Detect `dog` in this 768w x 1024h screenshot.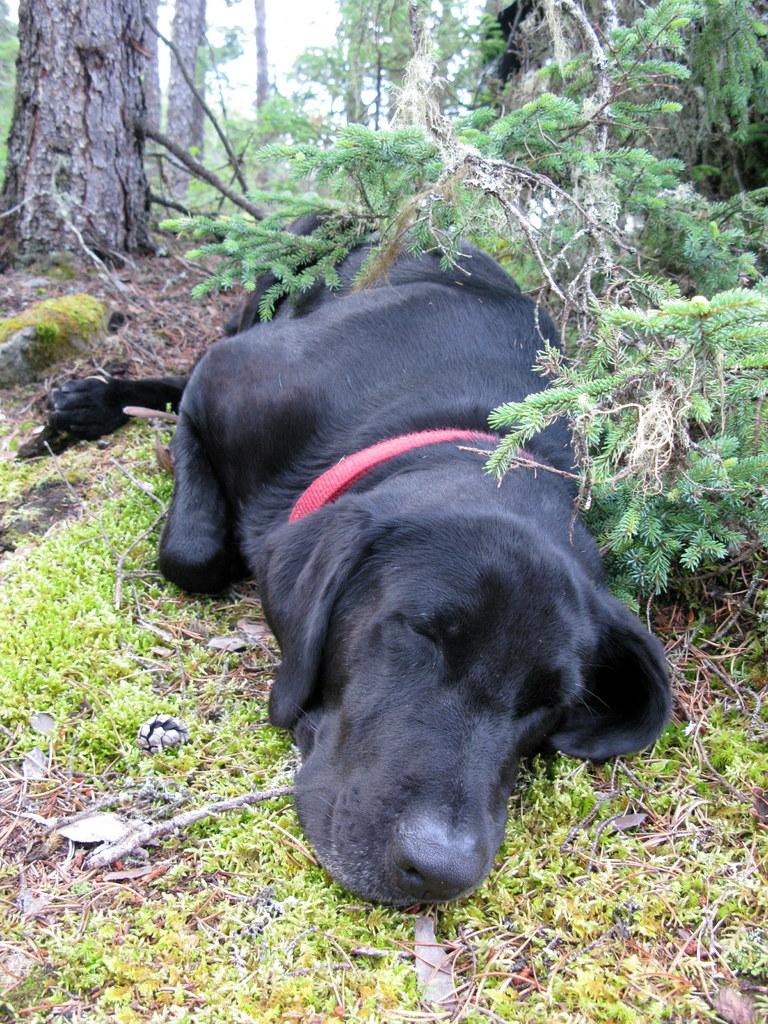
Detection: bbox=(16, 204, 679, 912).
